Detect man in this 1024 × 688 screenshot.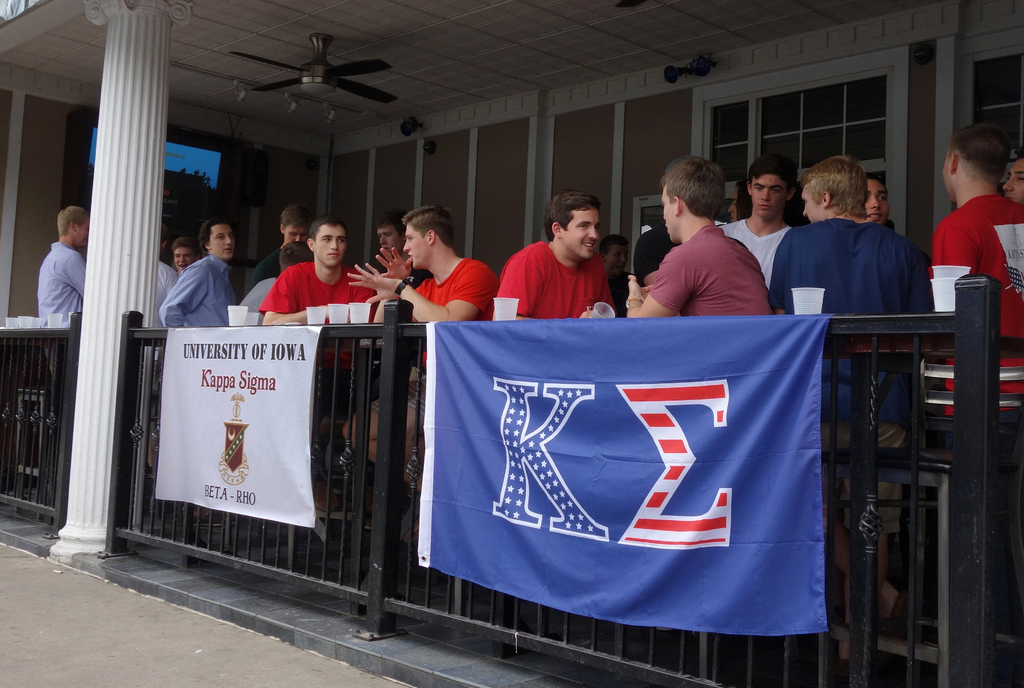
Detection: BBox(235, 204, 316, 308).
